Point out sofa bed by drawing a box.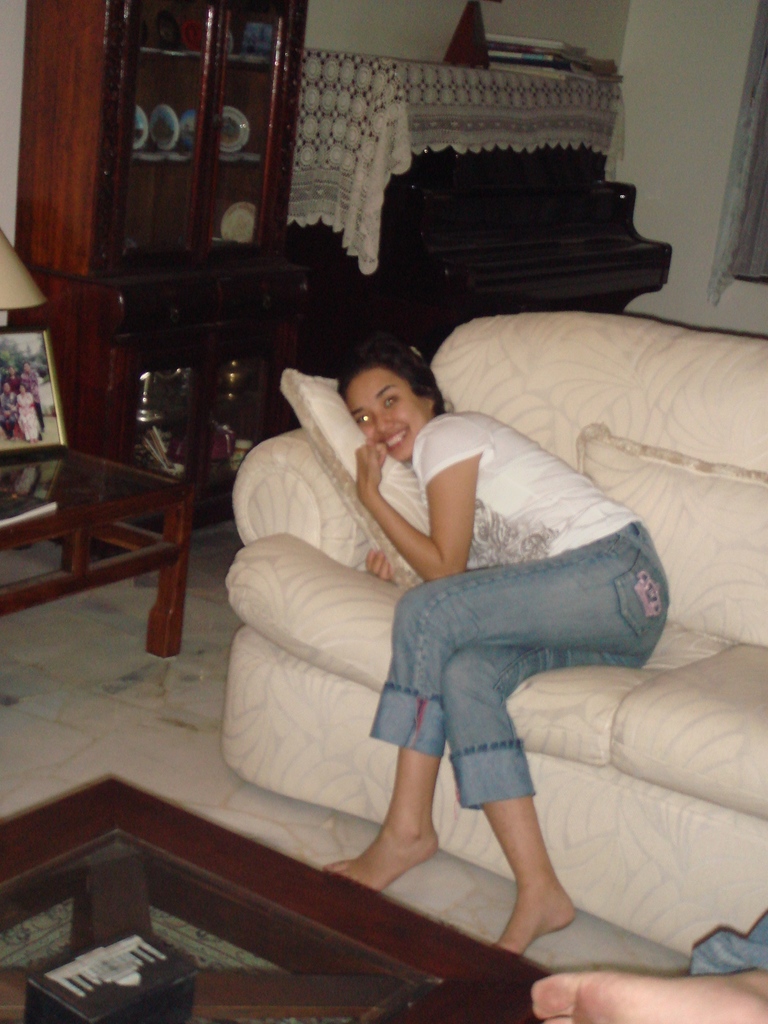
[226, 300, 767, 957].
